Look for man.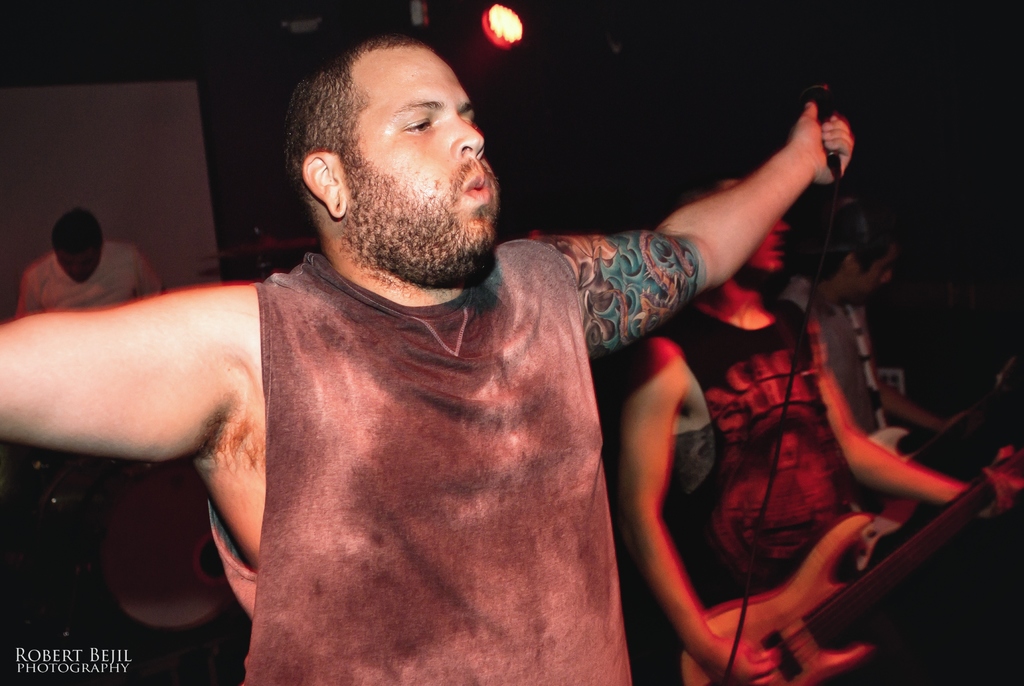
Found: left=783, top=188, right=996, bottom=560.
